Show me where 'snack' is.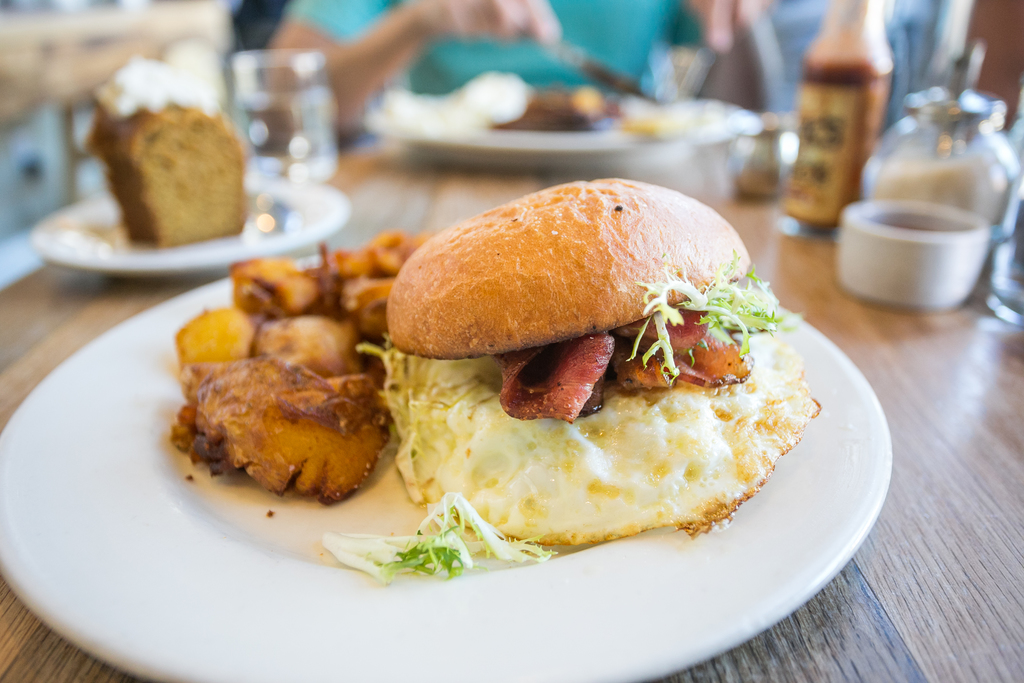
'snack' is at crop(358, 179, 821, 566).
